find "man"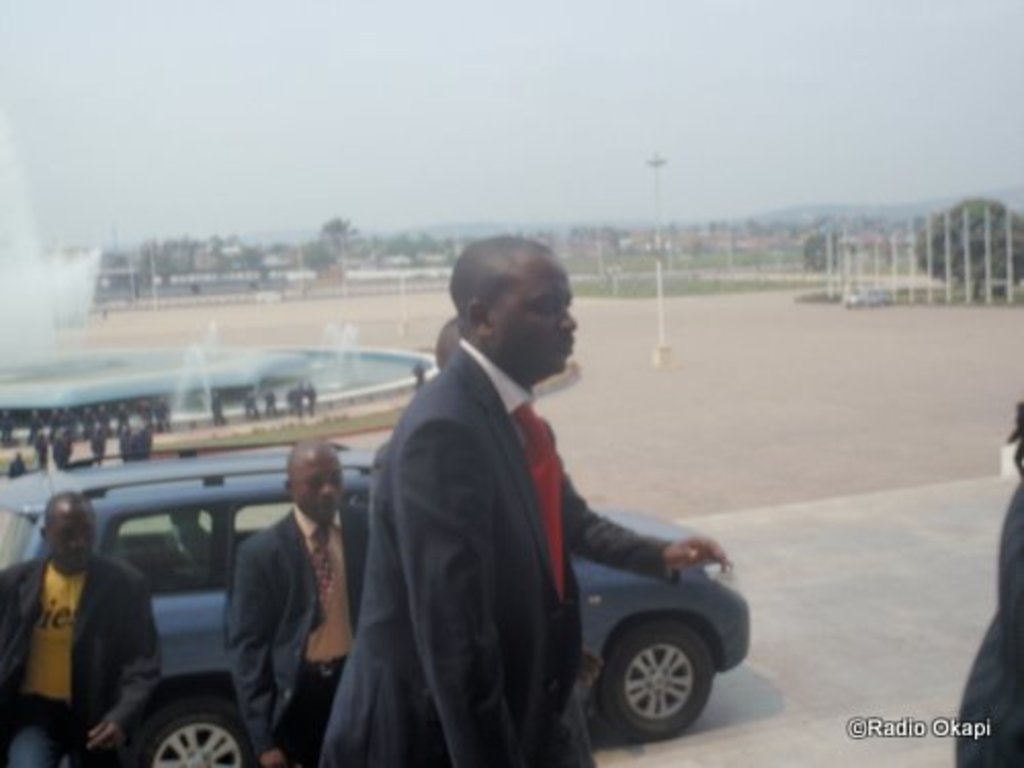
select_region(315, 229, 748, 766)
